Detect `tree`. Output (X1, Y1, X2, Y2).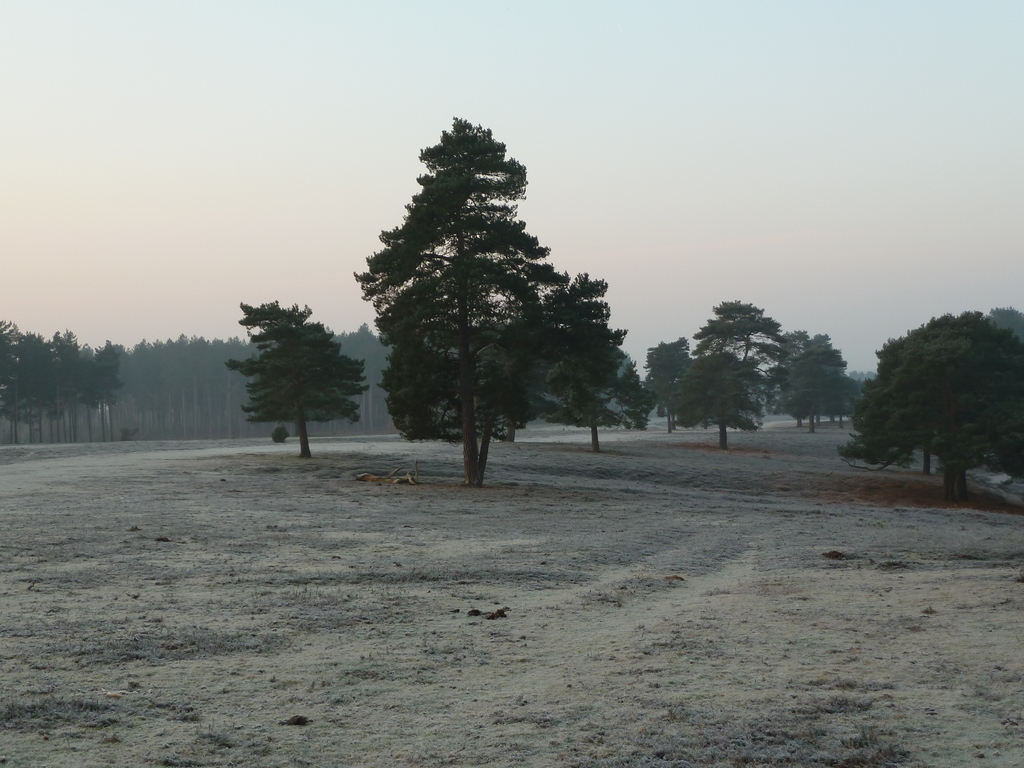
(788, 330, 807, 357).
